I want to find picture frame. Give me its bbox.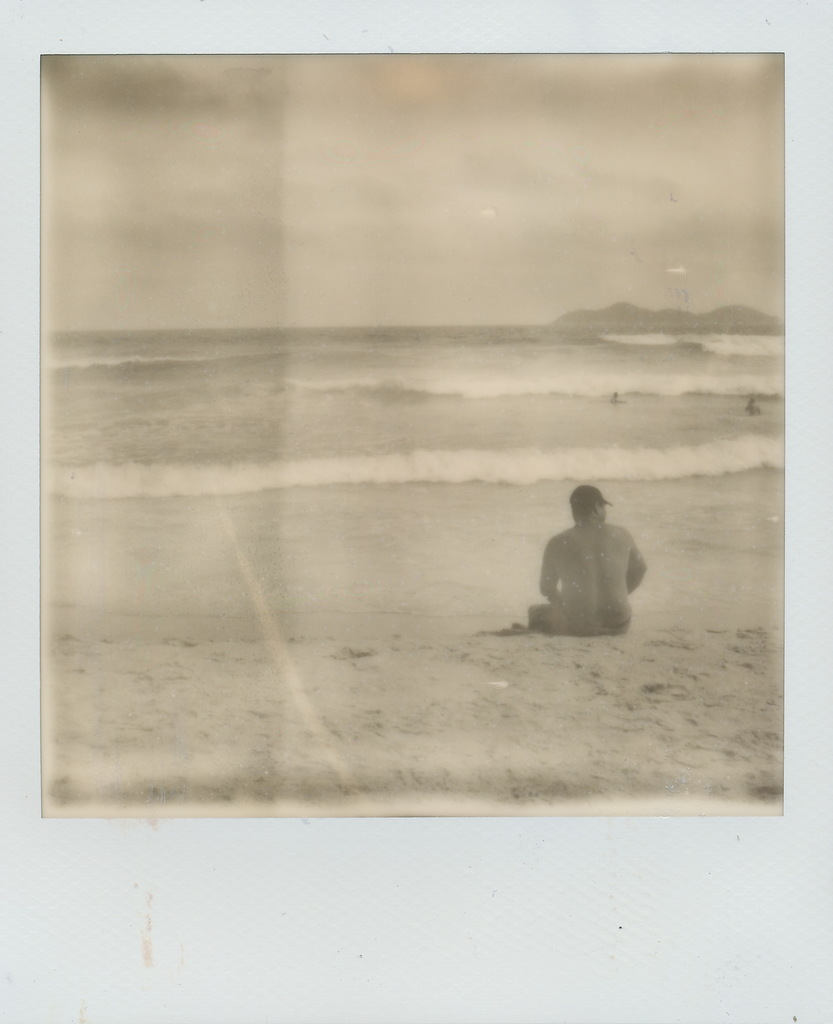
0/0/832/1023.
